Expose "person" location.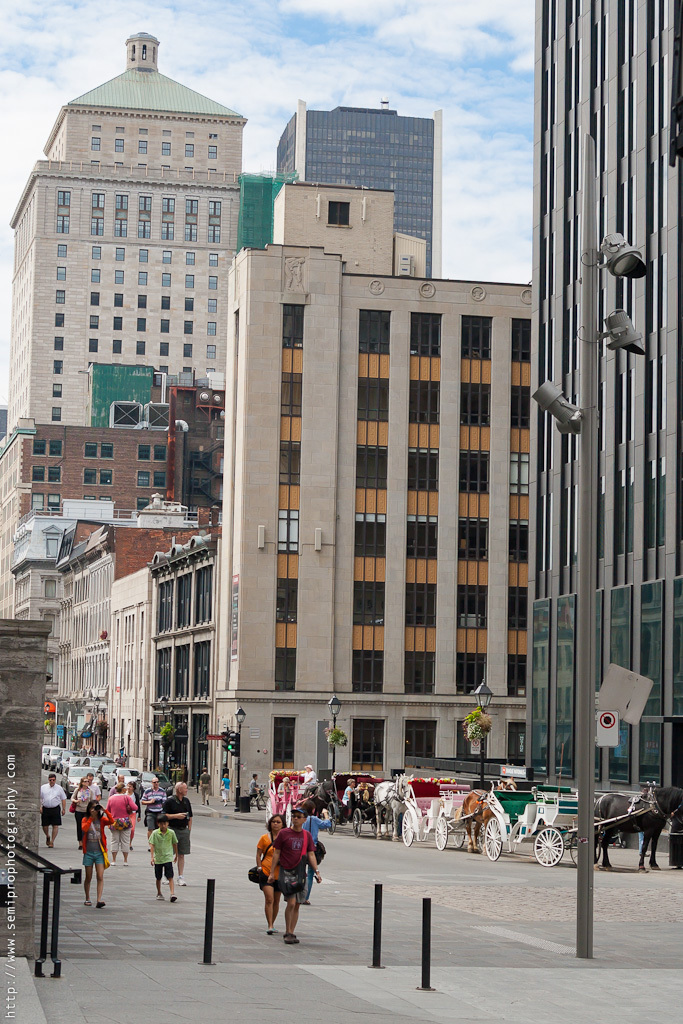
Exposed at Rect(195, 774, 211, 805).
